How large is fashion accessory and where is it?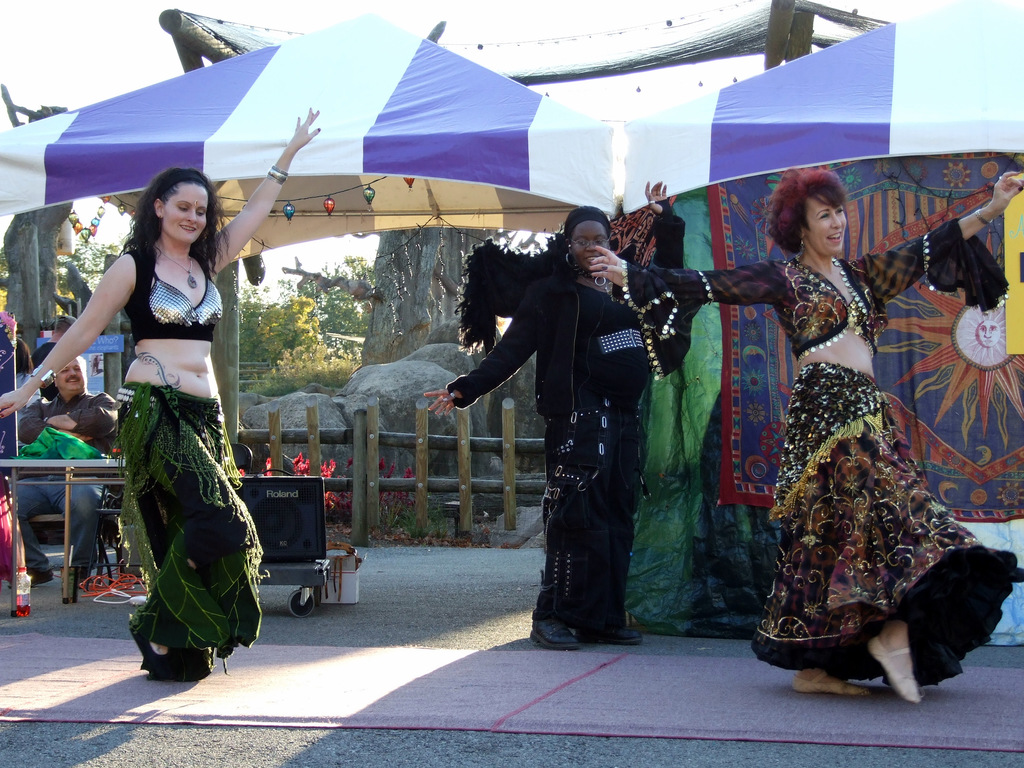
Bounding box: [x1=975, y1=207, x2=993, y2=225].
